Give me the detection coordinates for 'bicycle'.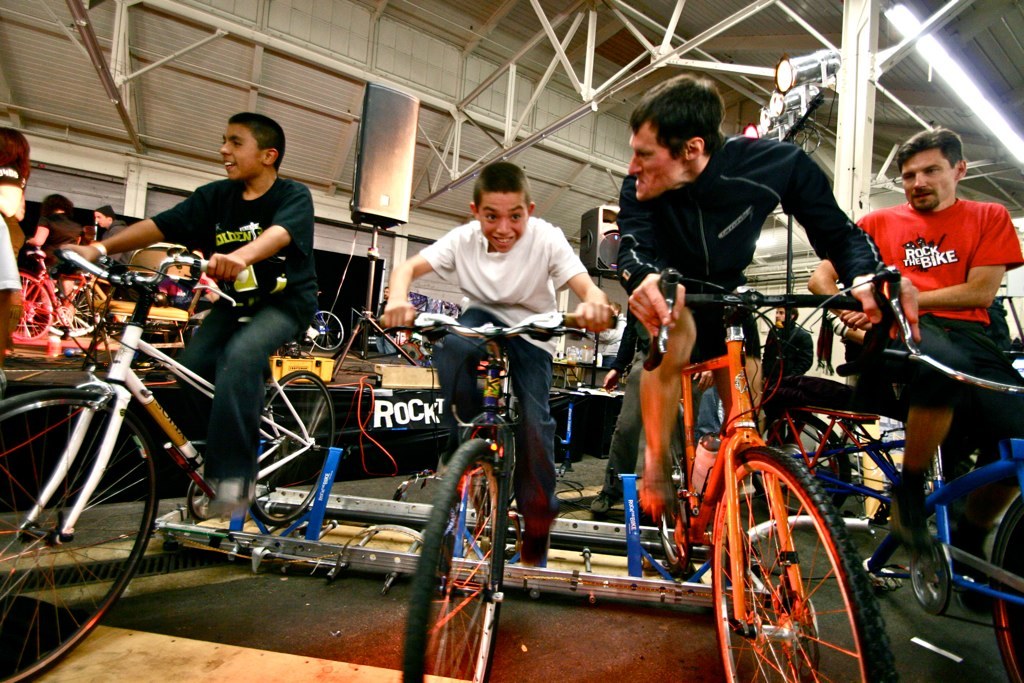
detection(634, 262, 926, 682).
